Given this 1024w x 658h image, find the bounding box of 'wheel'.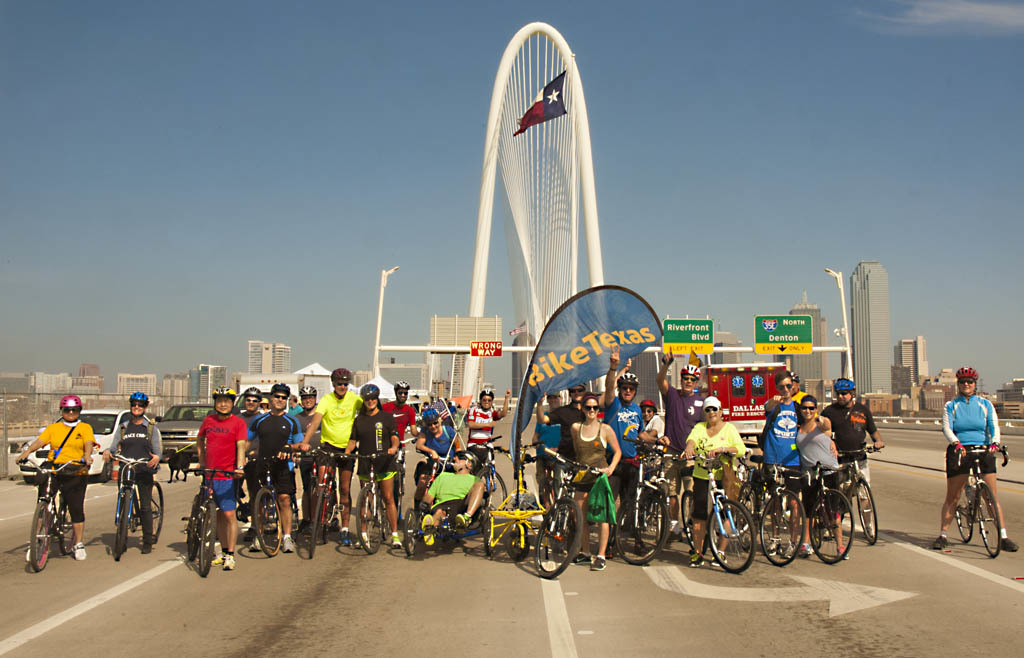
<region>252, 489, 283, 555</region>.
